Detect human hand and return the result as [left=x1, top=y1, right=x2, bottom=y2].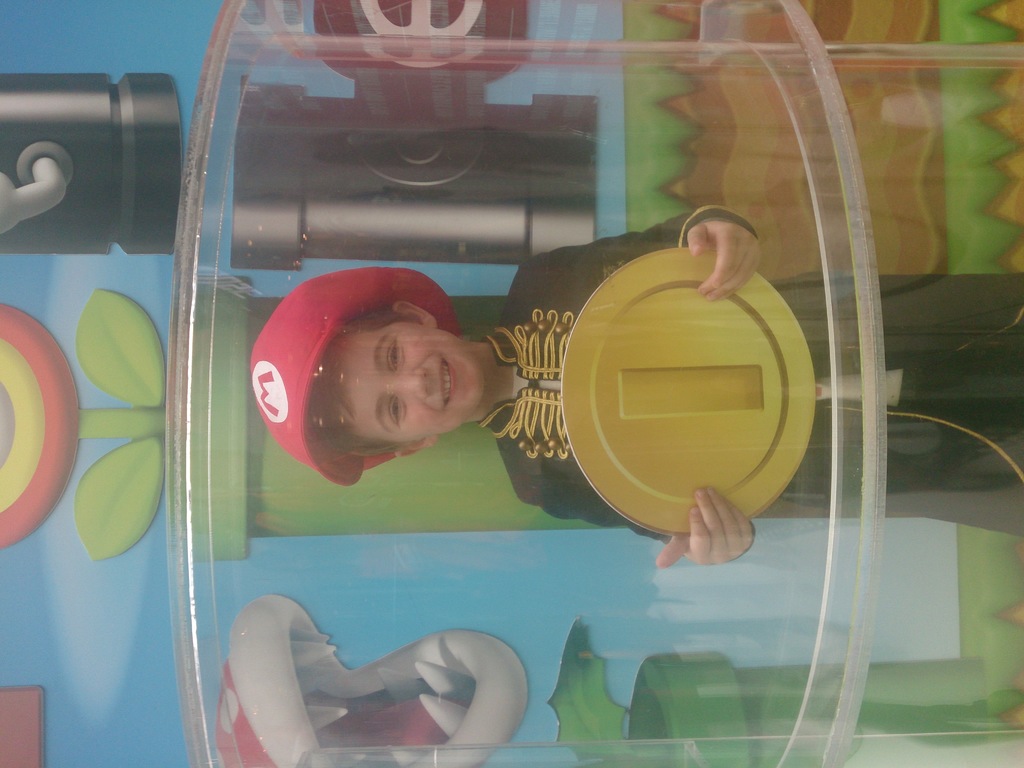
[left=687, top=221, right=760, bottom=301].
